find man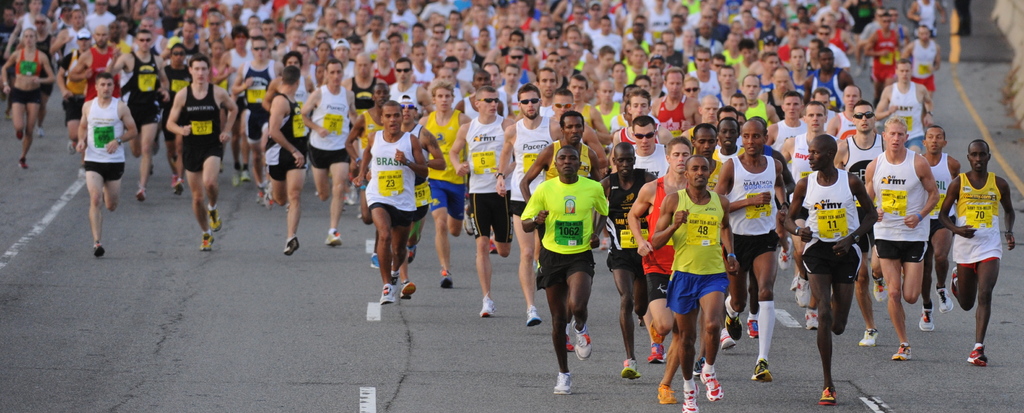
detection(350, 97, 427, 308)
